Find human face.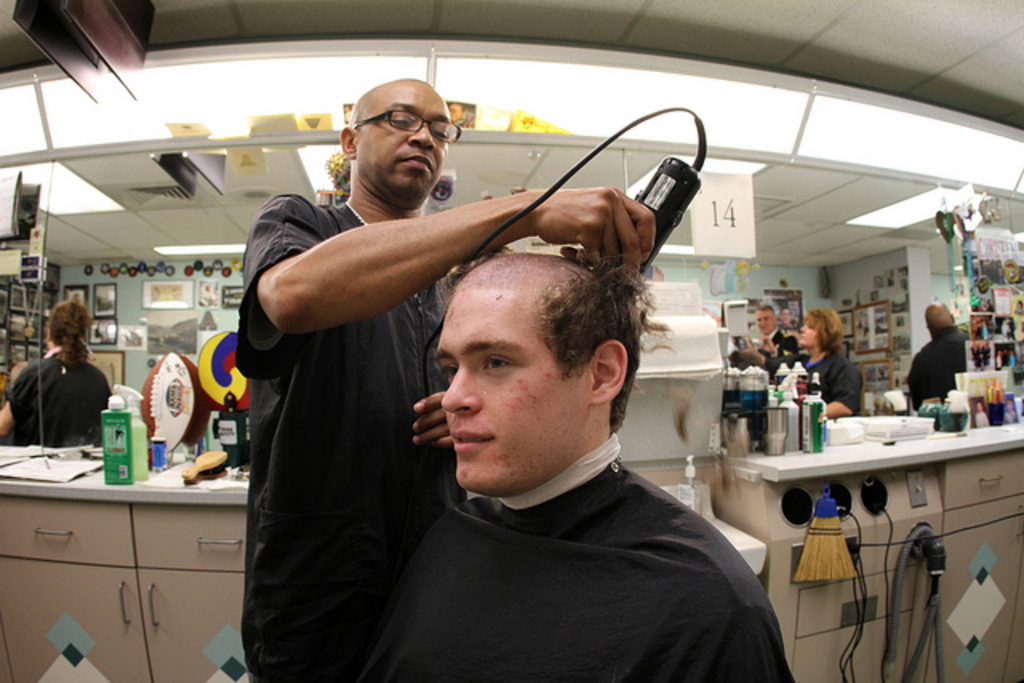
bbox(757, 310, 770, 331).
